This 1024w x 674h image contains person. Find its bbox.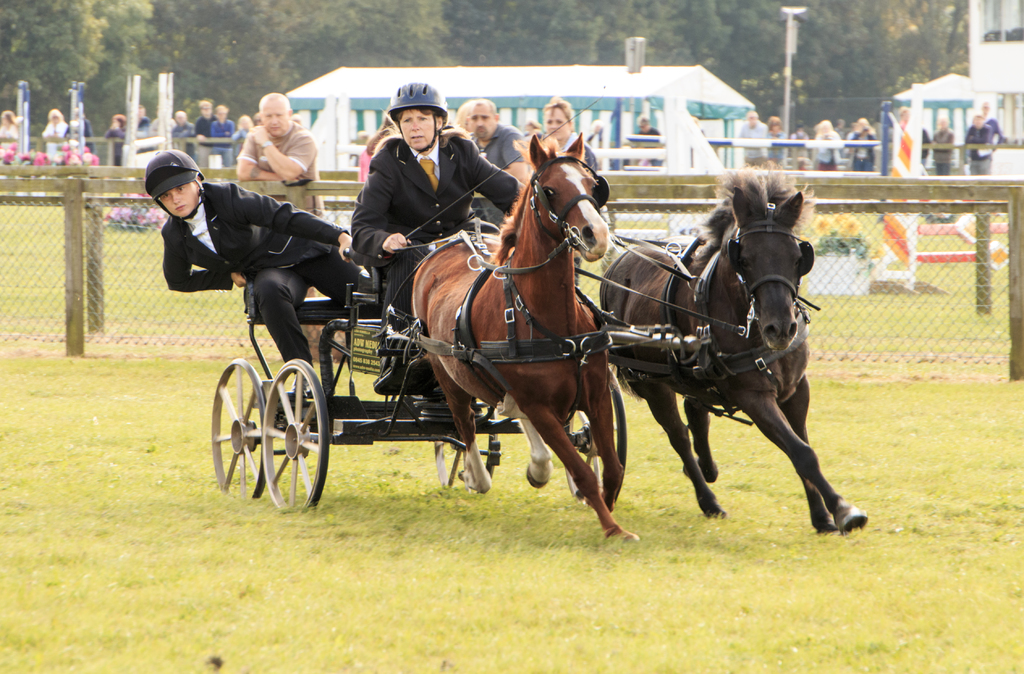
detection(763, 116, 799, 155).
